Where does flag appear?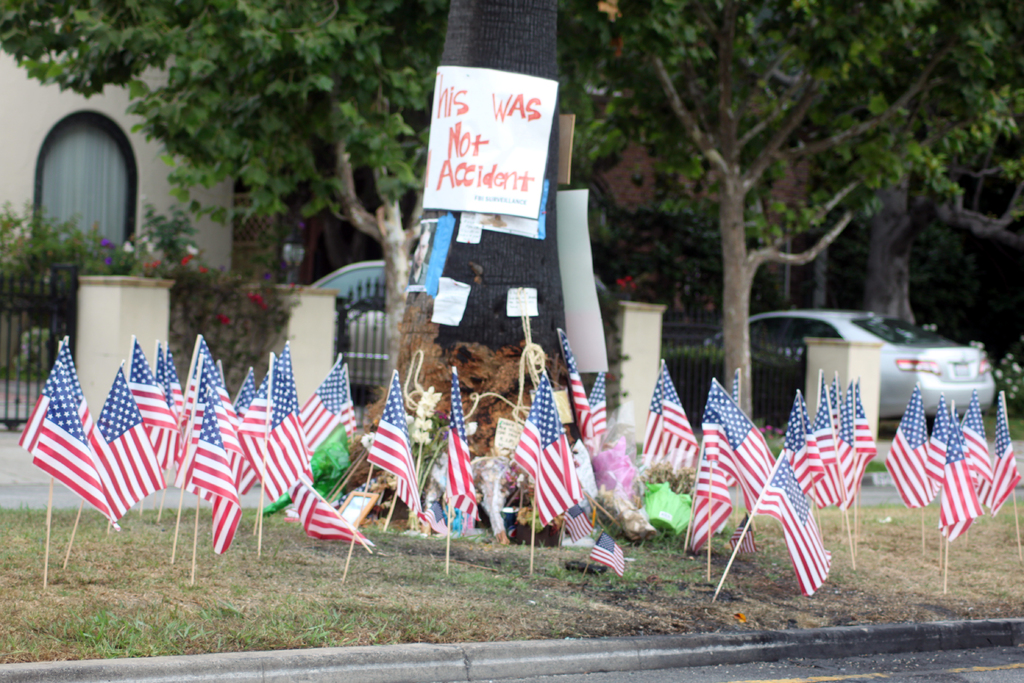
Appears at region(211, 394, 251, 488).
